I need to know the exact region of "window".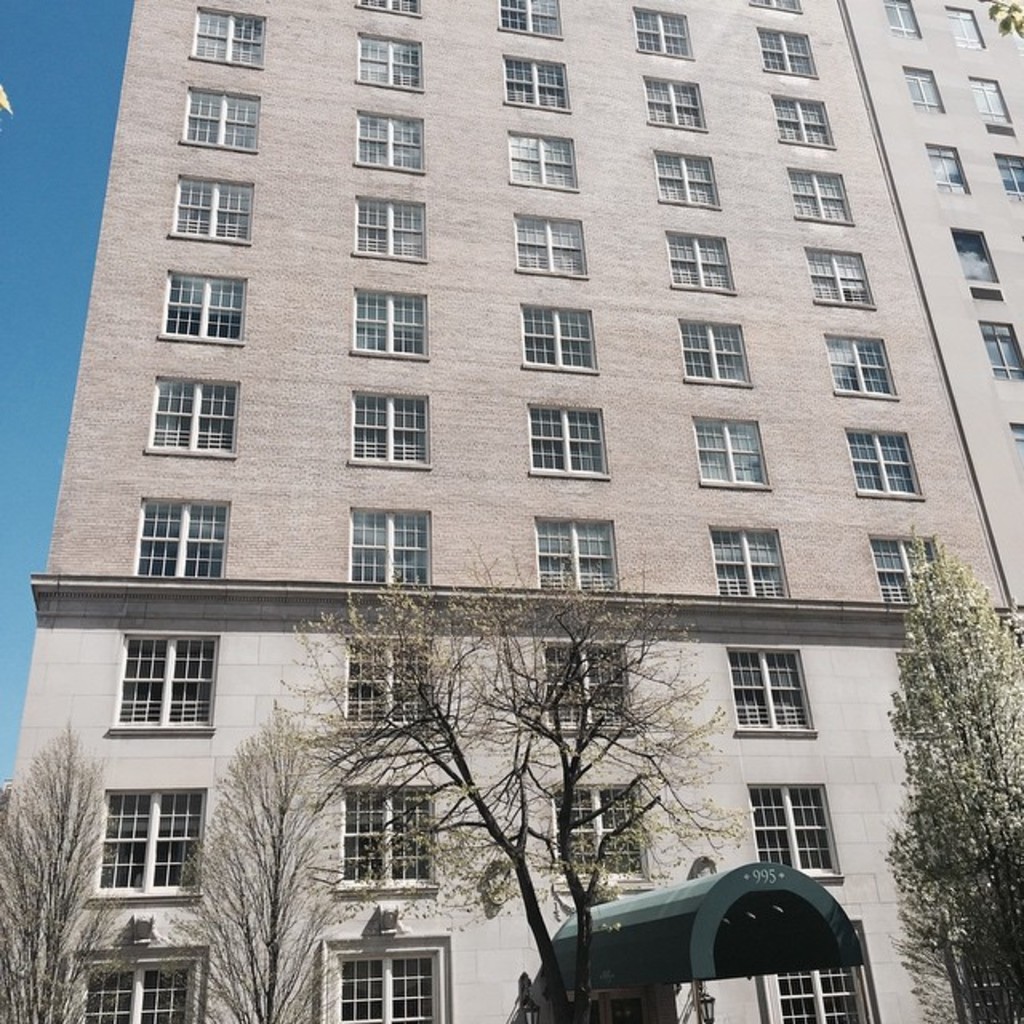
Region: (506, 205, 587, 280).
